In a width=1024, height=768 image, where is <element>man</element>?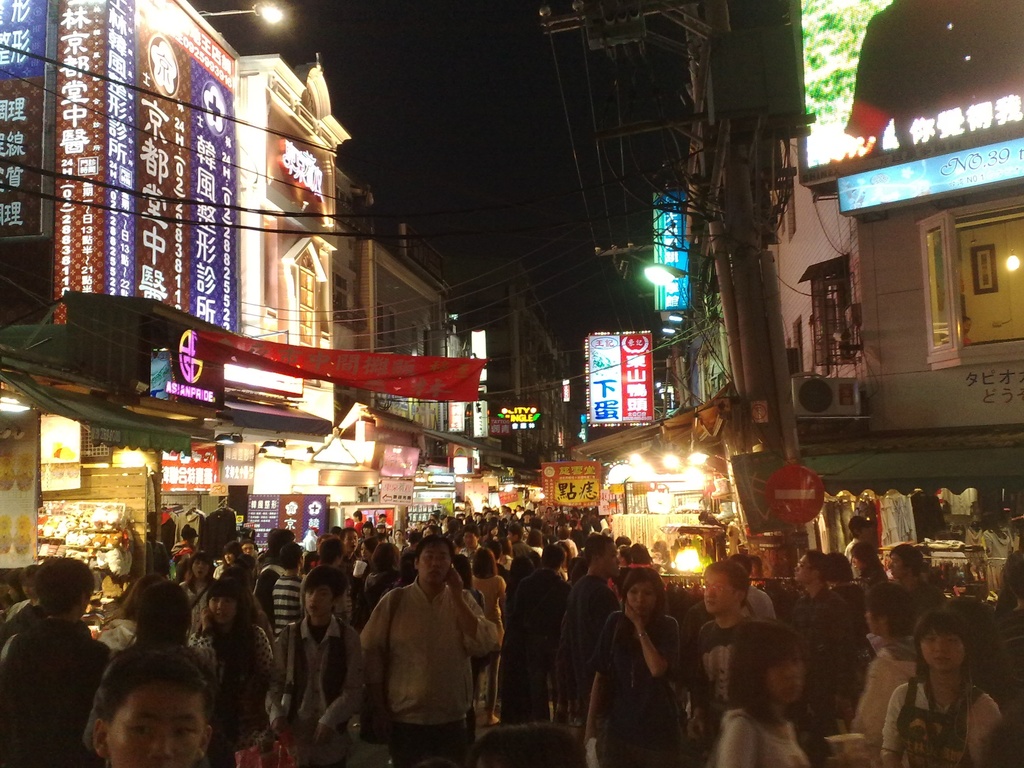
box=[514, 541, 577, 712].
